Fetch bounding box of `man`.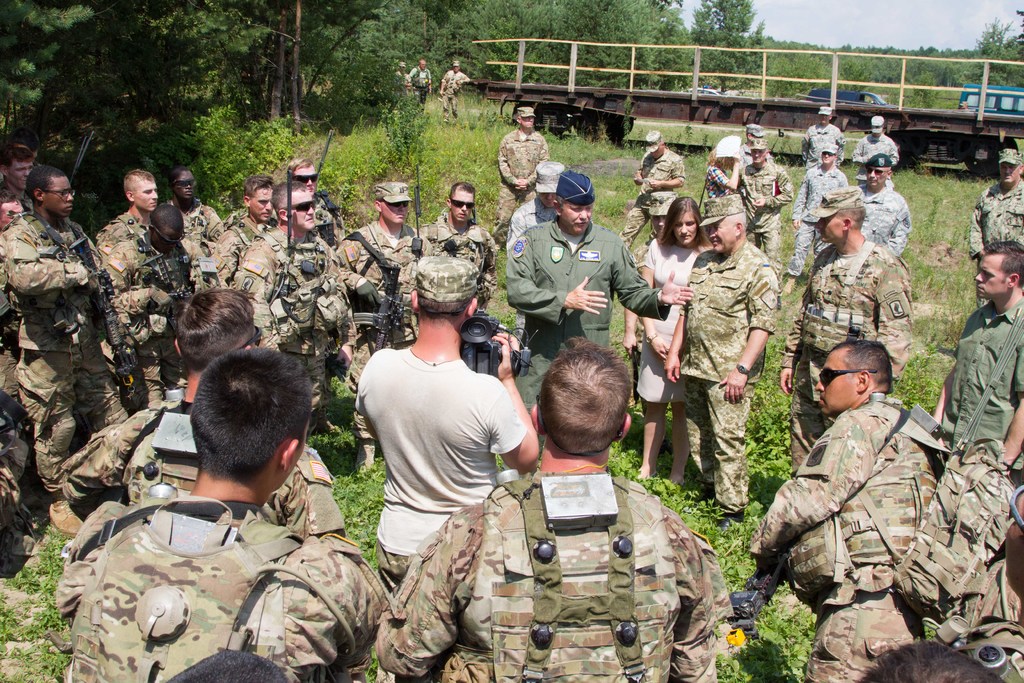
Bbox: <bbox>968, 149, 1023, 308</bbox>.
